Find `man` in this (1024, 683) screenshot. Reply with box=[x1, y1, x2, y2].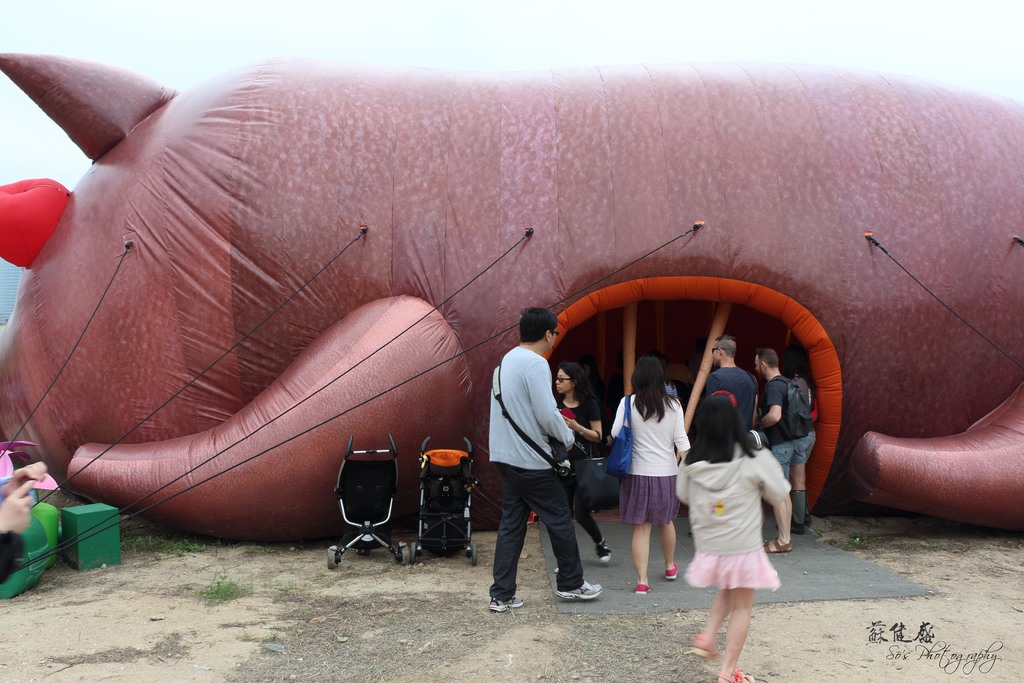
box=[755, 350, 804, 557].
